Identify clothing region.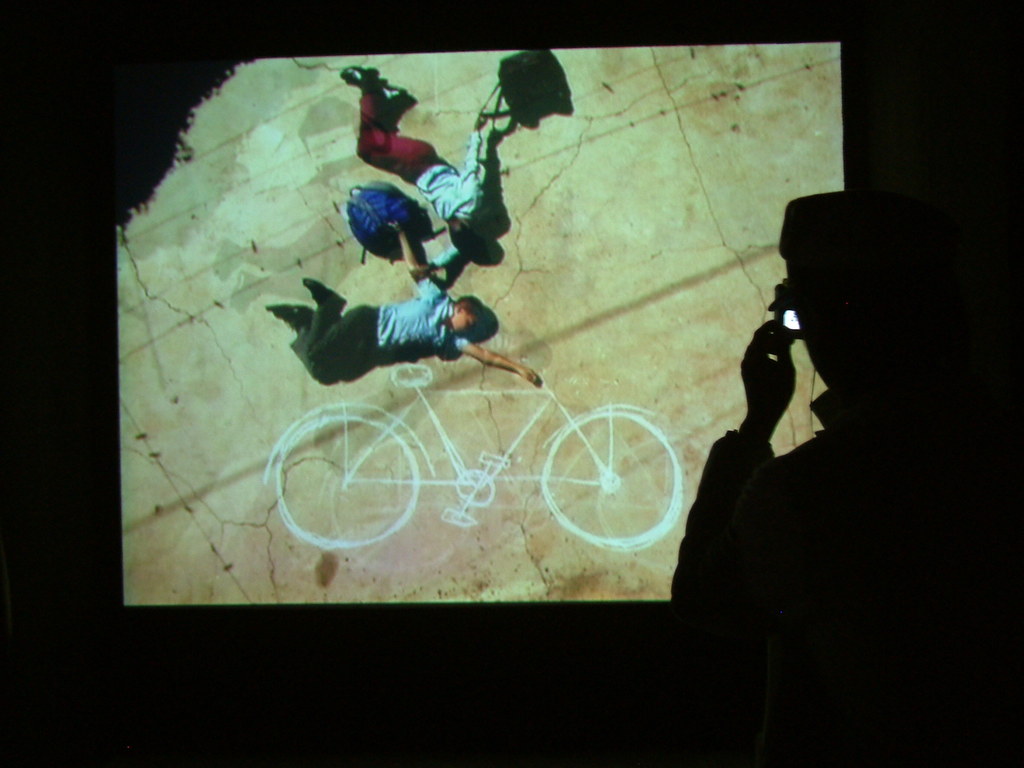
Region: (x1=353, y1=93, x2=483, y2=277).
